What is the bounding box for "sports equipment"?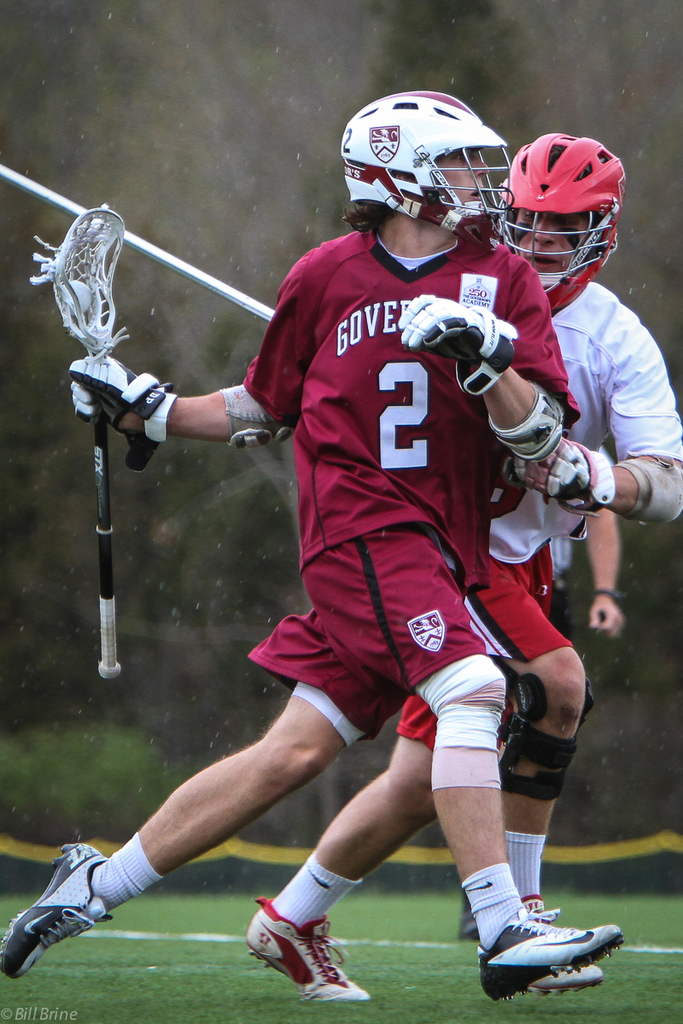
rect(499, 135, 621, 312).
